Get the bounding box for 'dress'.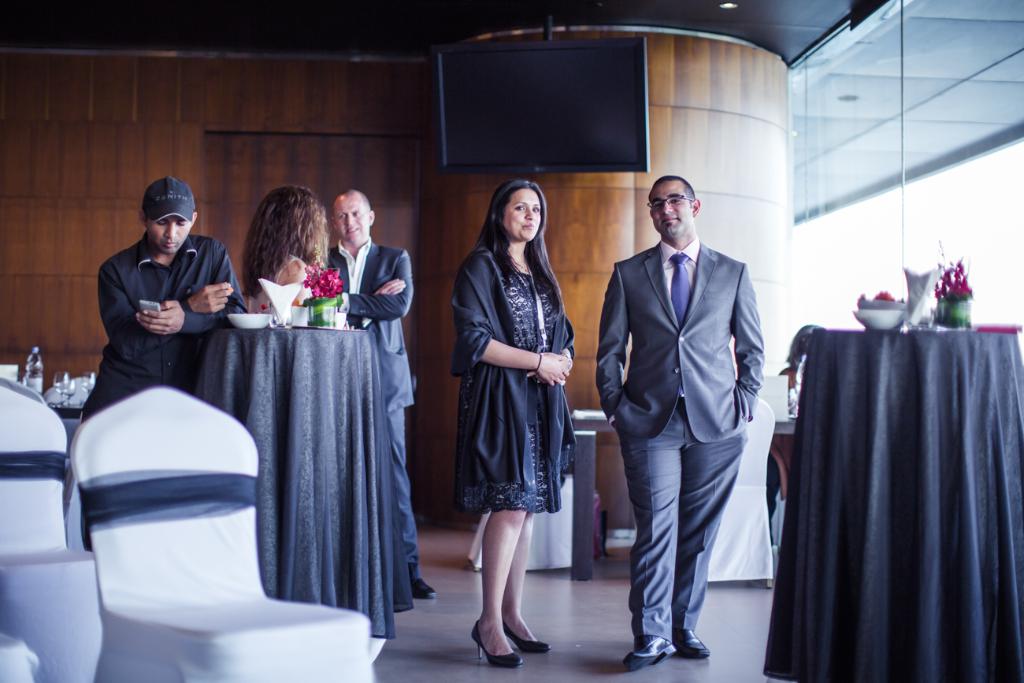
<box>458,267,562,515</box>.
